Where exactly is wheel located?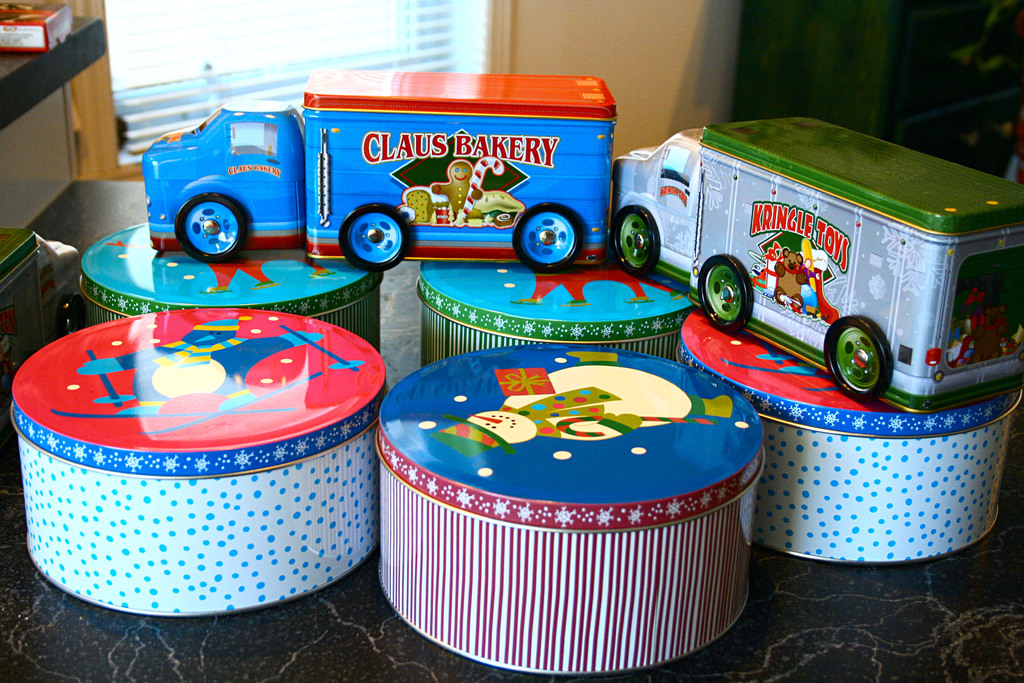
Its bounding box is 340 201 413 268.
